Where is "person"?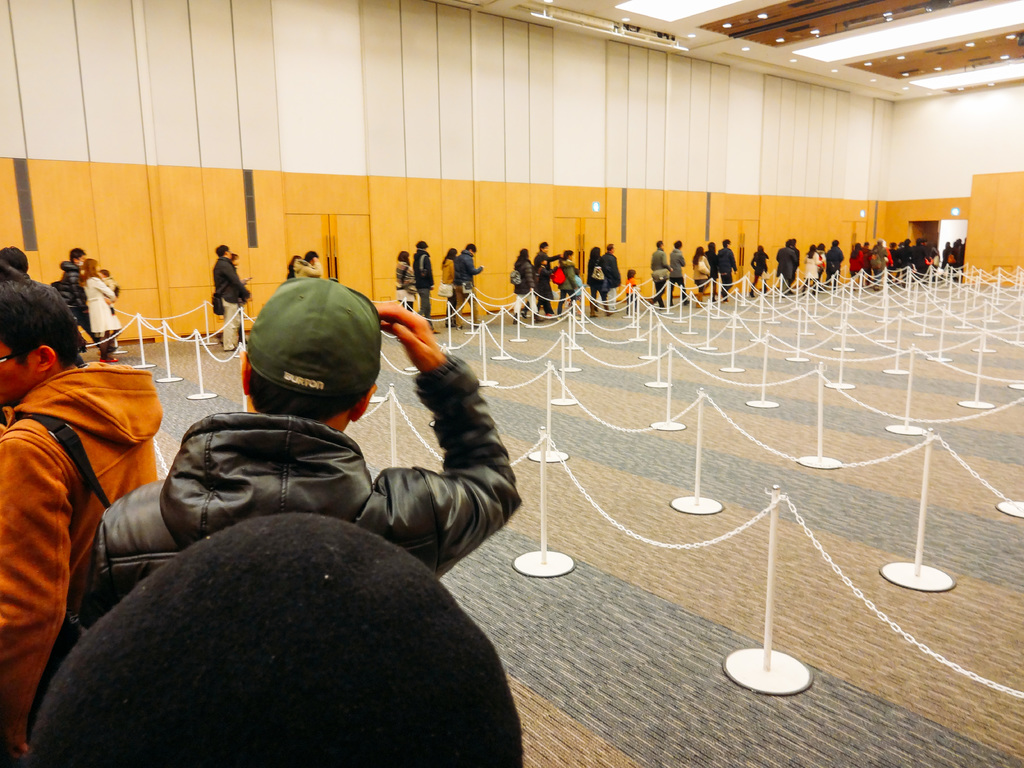
region(451, 244, 485, 329).
